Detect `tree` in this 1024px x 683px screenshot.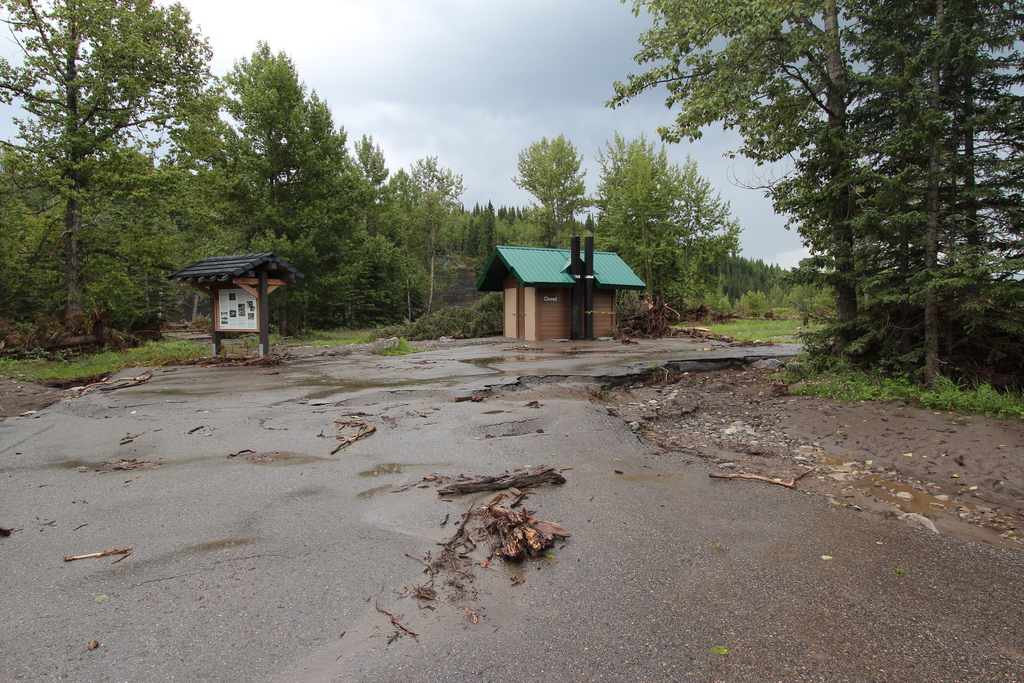
Detection: 509 130 591 242.
